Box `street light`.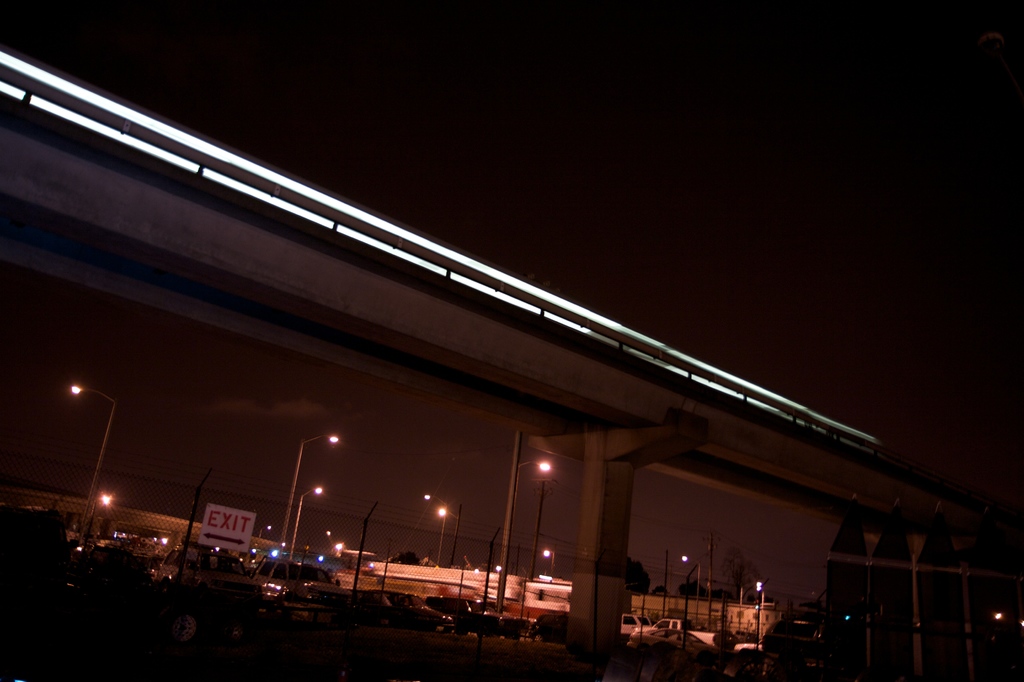
674, 548, 689, 593.
